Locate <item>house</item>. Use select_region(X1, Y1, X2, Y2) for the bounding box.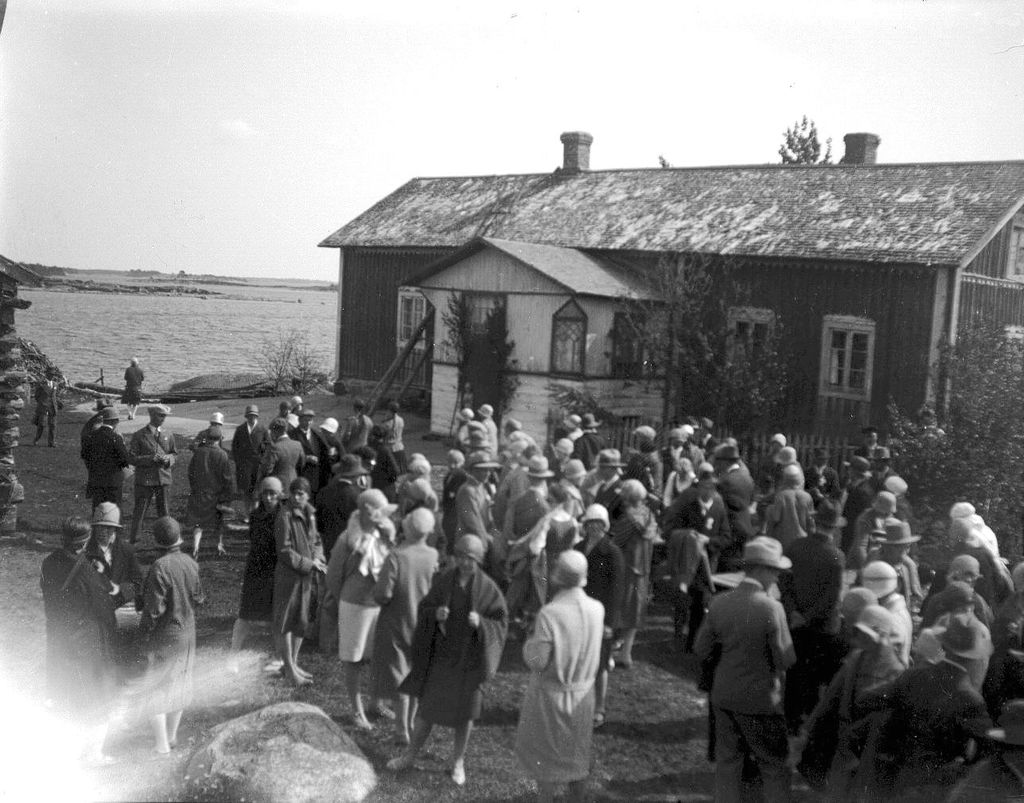
select_region(334, 125, 983, 492).
